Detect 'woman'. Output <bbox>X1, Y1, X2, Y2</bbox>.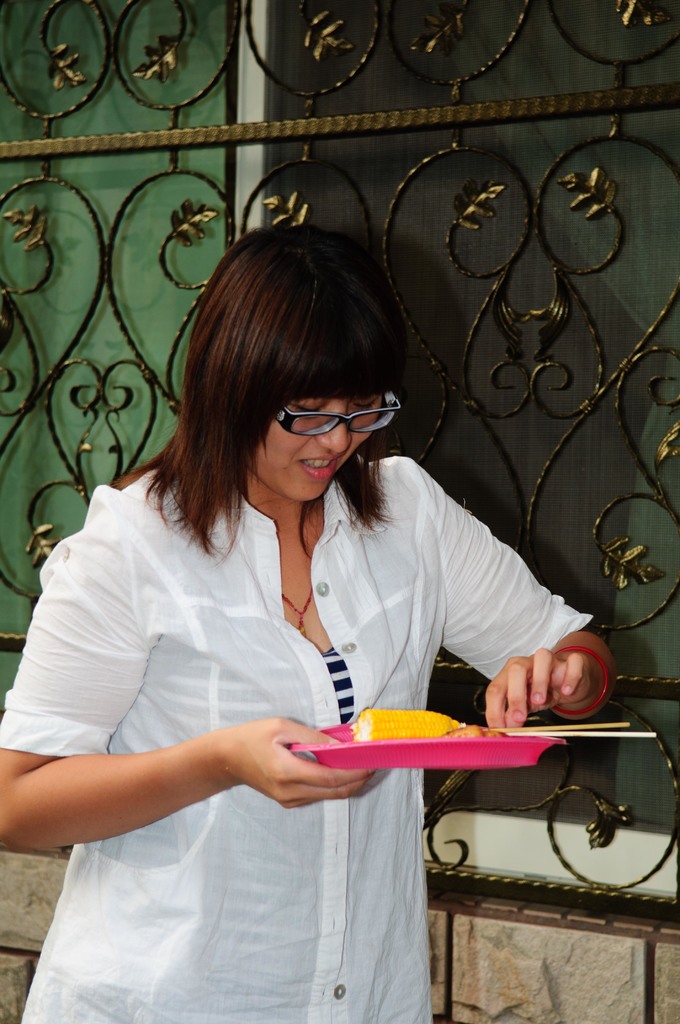
<bbox>35, 213, 579, 996</bbox>.
